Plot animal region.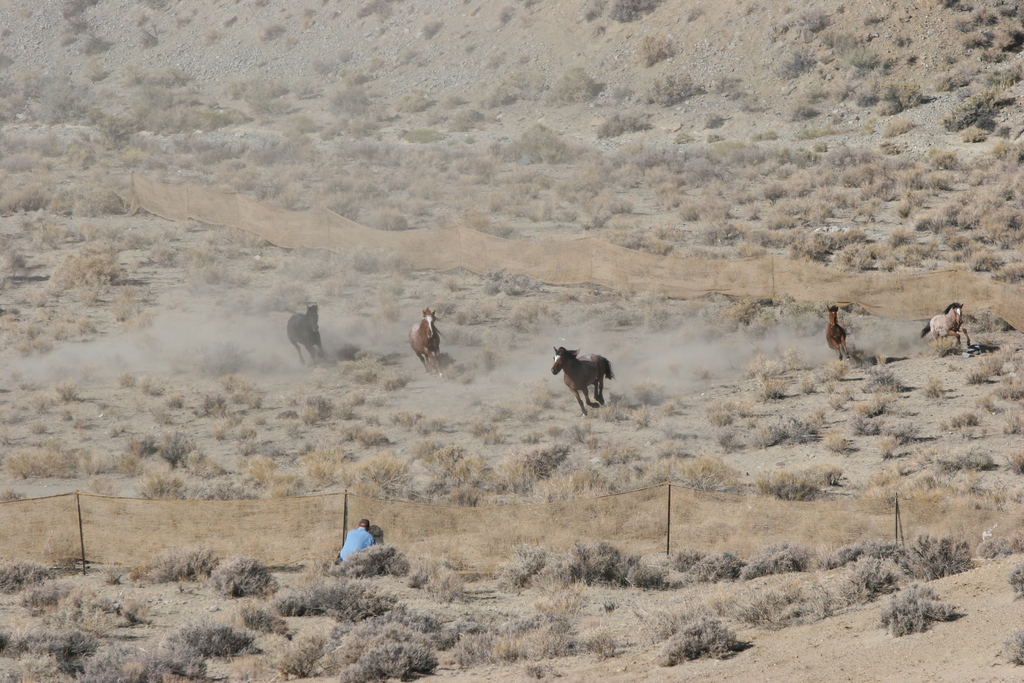
Plotted at 917 306 972 355.
